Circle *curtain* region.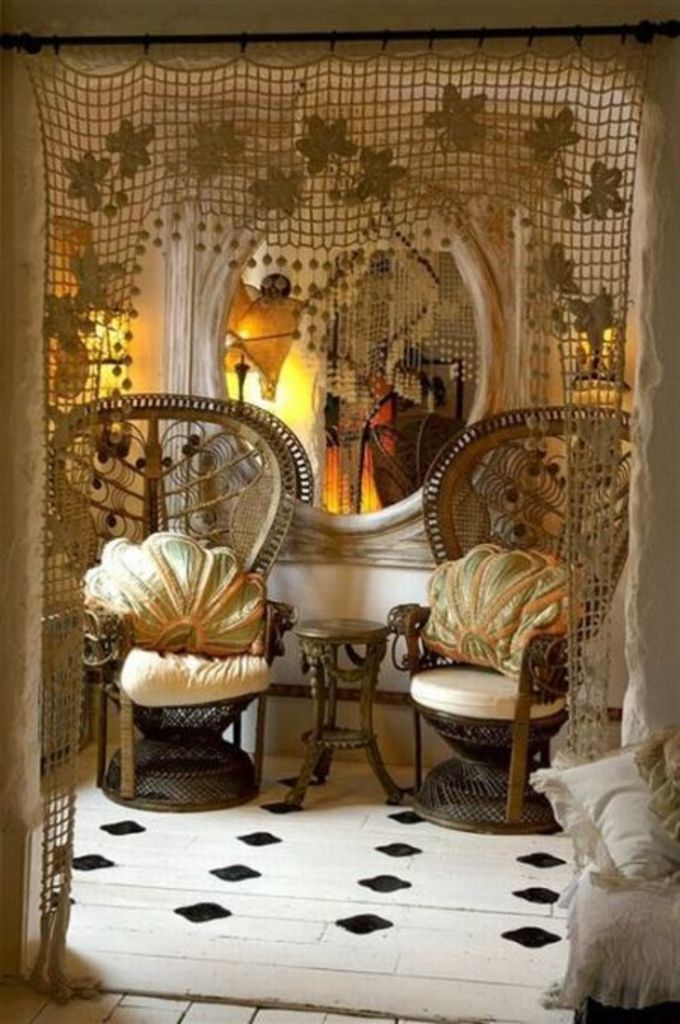
Region: [left=17, top=35, right=662, bottom=1006].
